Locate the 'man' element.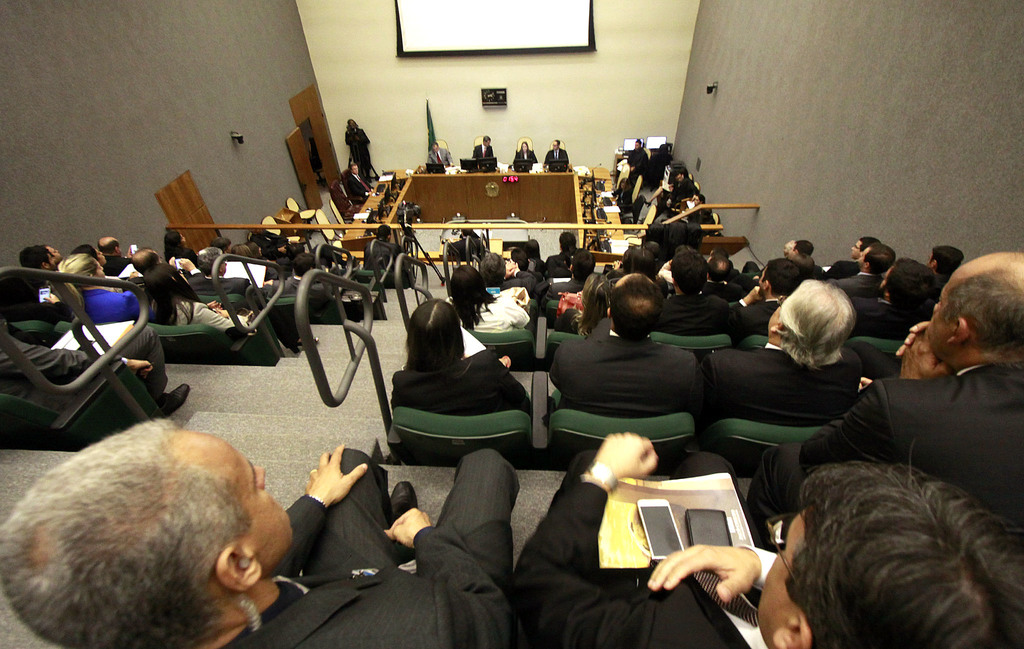
Element bbox: 0/410/520/648.
